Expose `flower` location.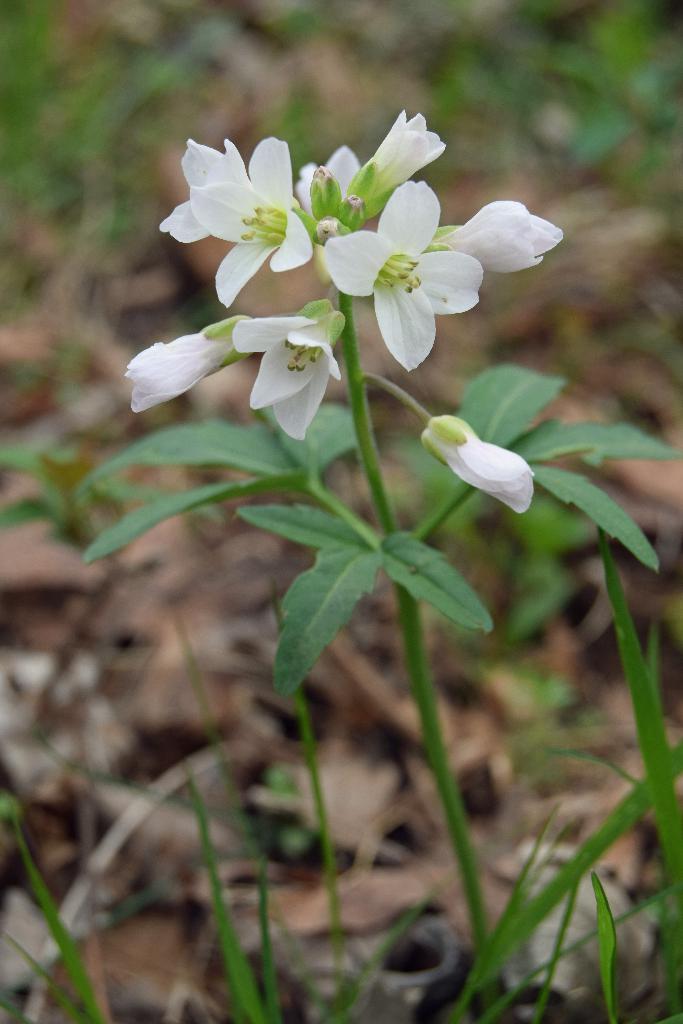
Exposed at left=425, top=417, right=533, bottom=515.
